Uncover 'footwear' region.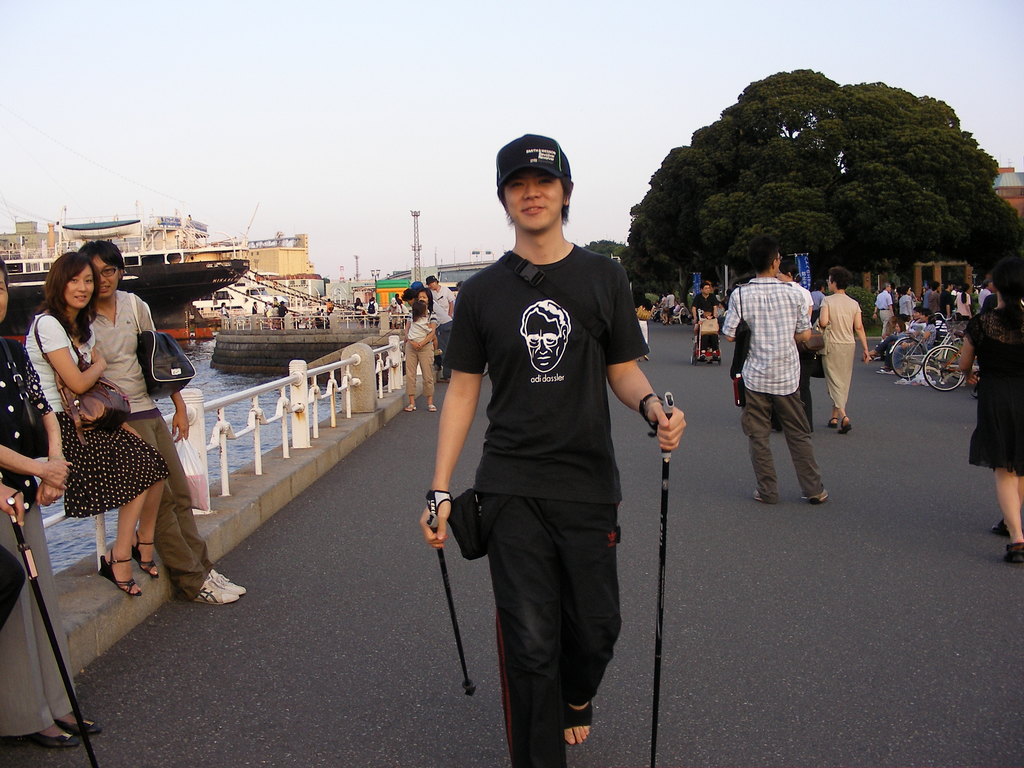
Uncovered: box(753, 488, 762, 500).
